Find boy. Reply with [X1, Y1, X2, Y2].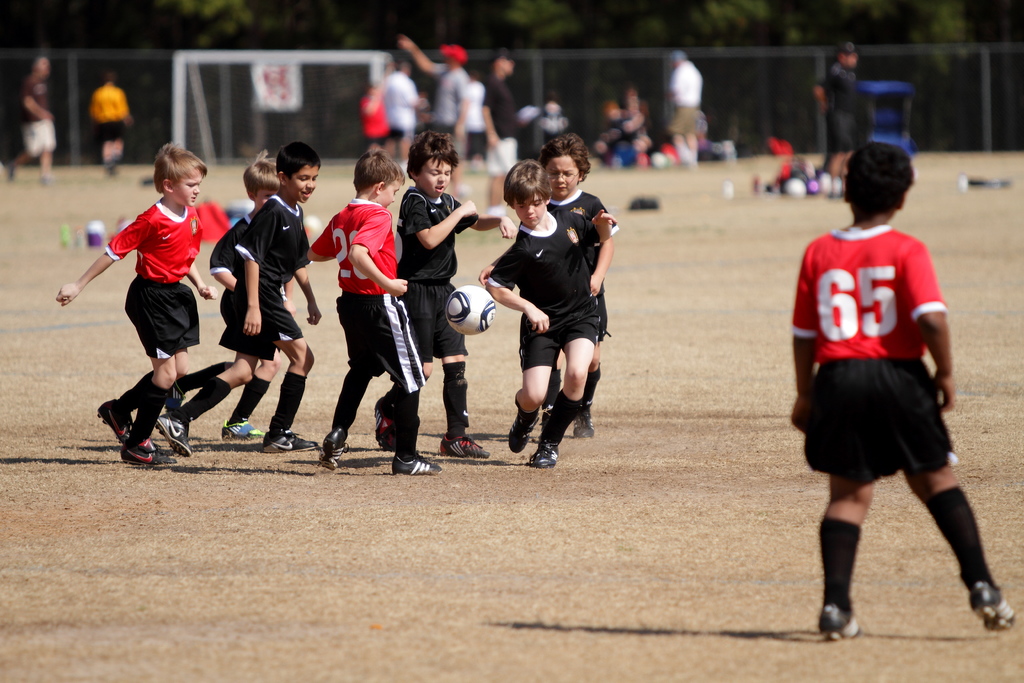
[143, 145, 332, 461].
